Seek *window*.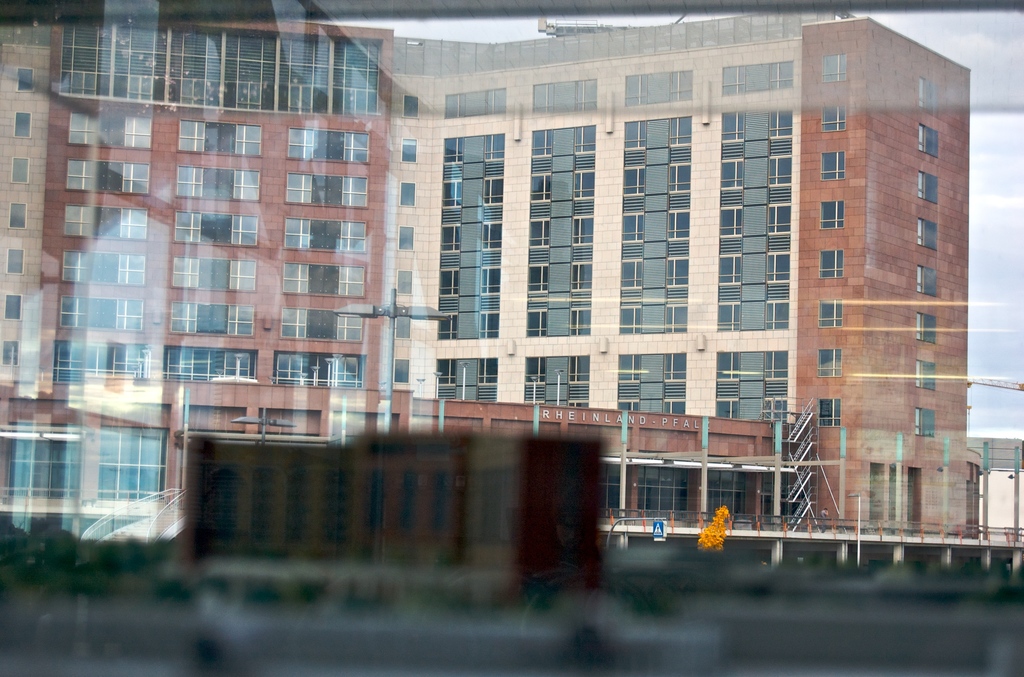
[x1=400, y1=182, x2=414, y2=202].
